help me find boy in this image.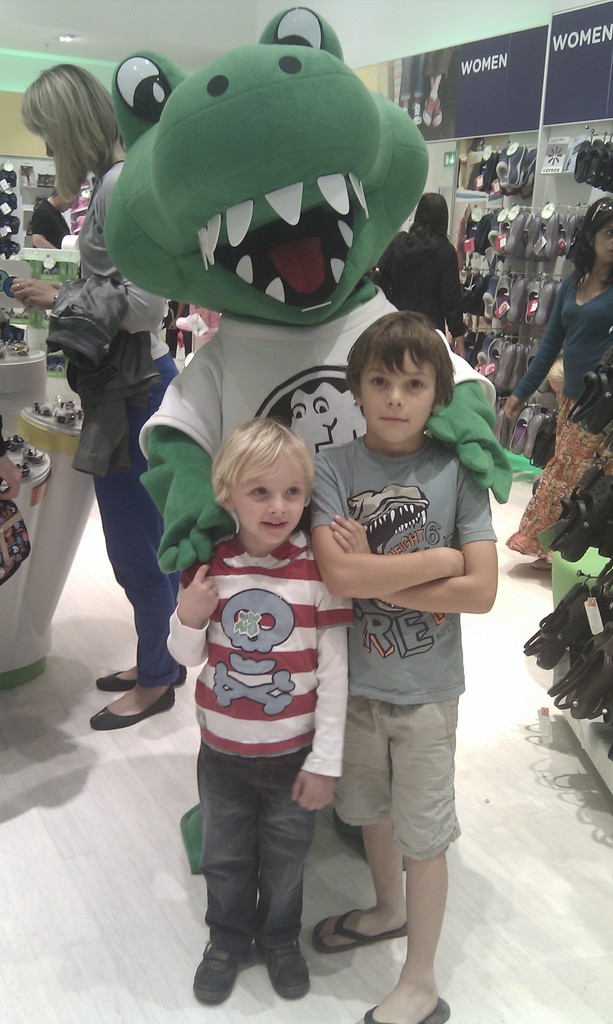
Found it: 159/415/354/1015.
